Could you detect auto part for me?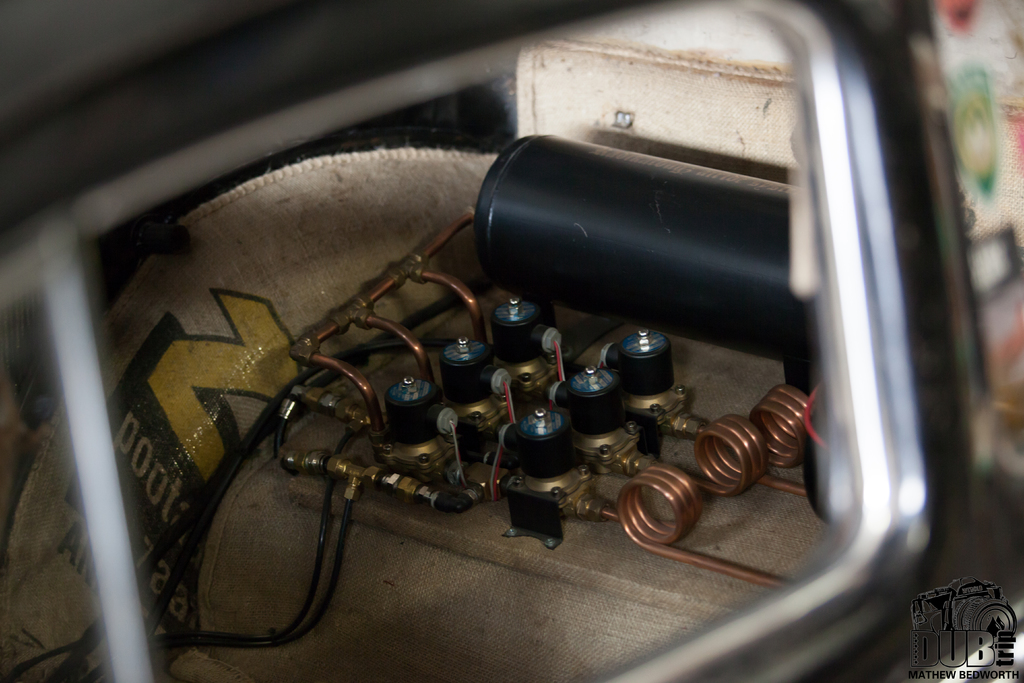
Detection result: bbox=(0, 0, 1017, 682).
